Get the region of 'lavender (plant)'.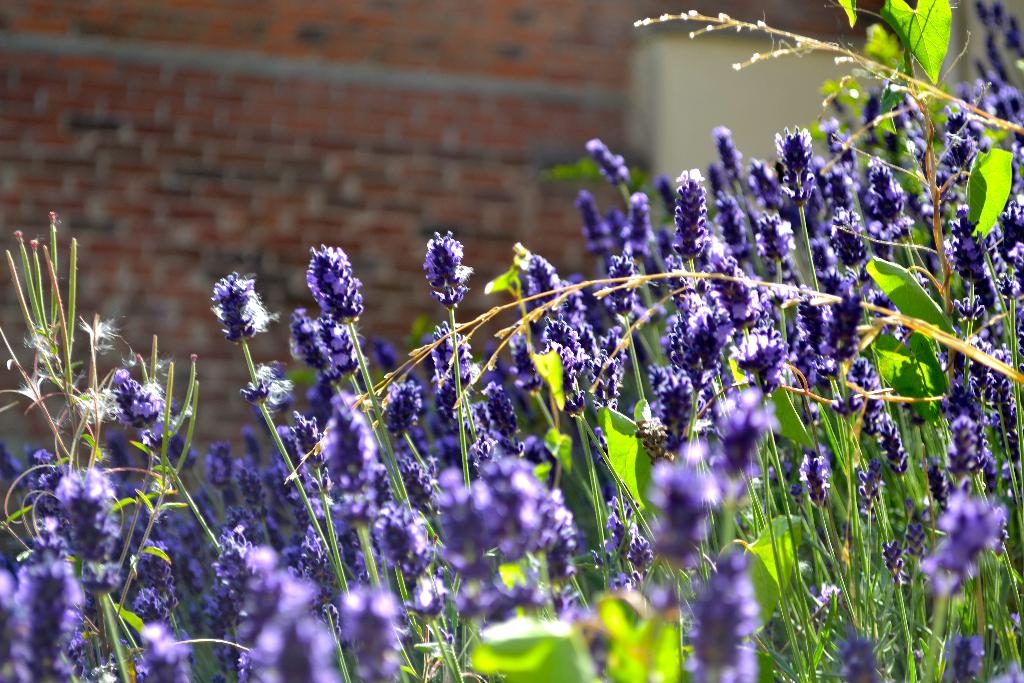
<box>714,194,739,261</box>.
